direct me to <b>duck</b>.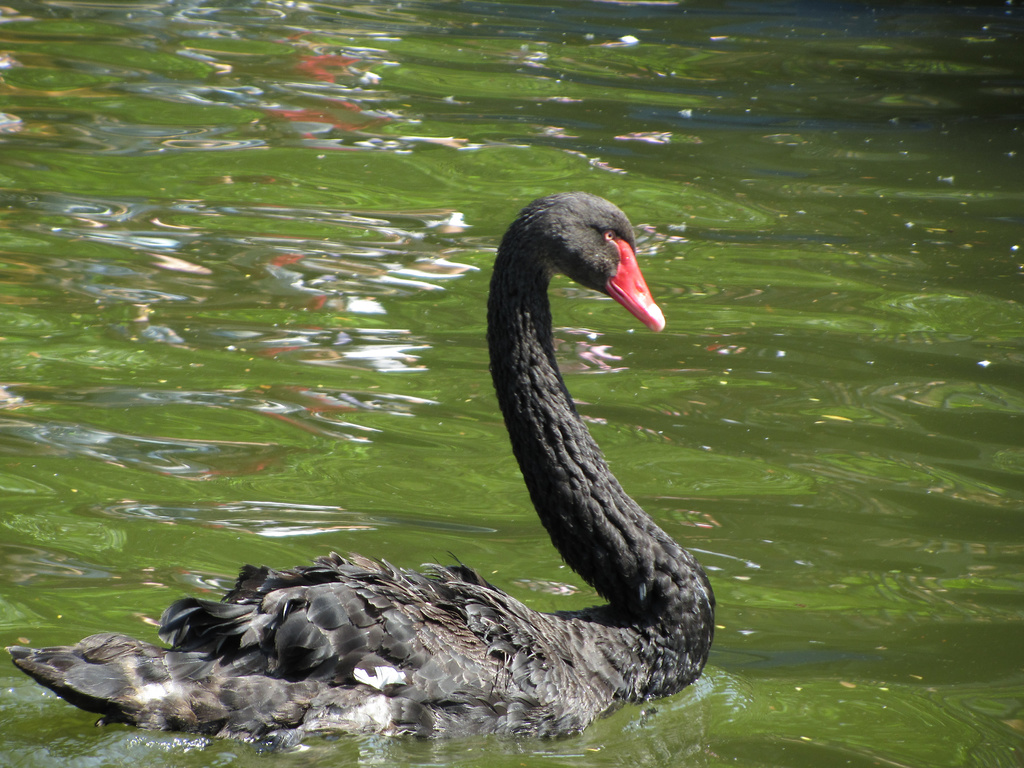
Direction: bbox=[218, 209, 698, 719].
